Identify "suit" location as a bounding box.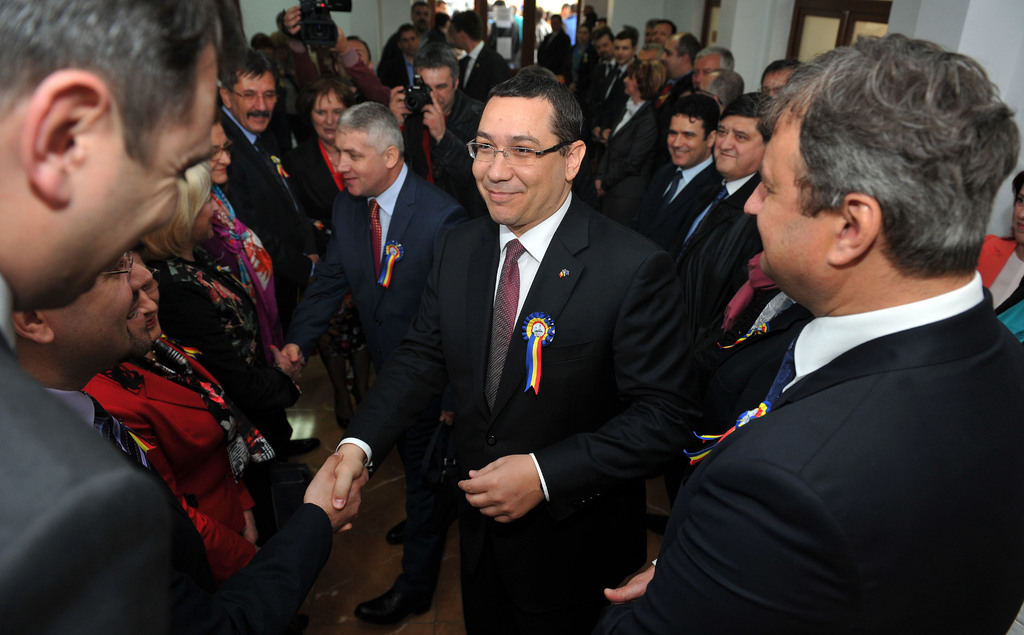
{"x1": 379, "y1": 52, "x2": 417, "y2": 94}.
